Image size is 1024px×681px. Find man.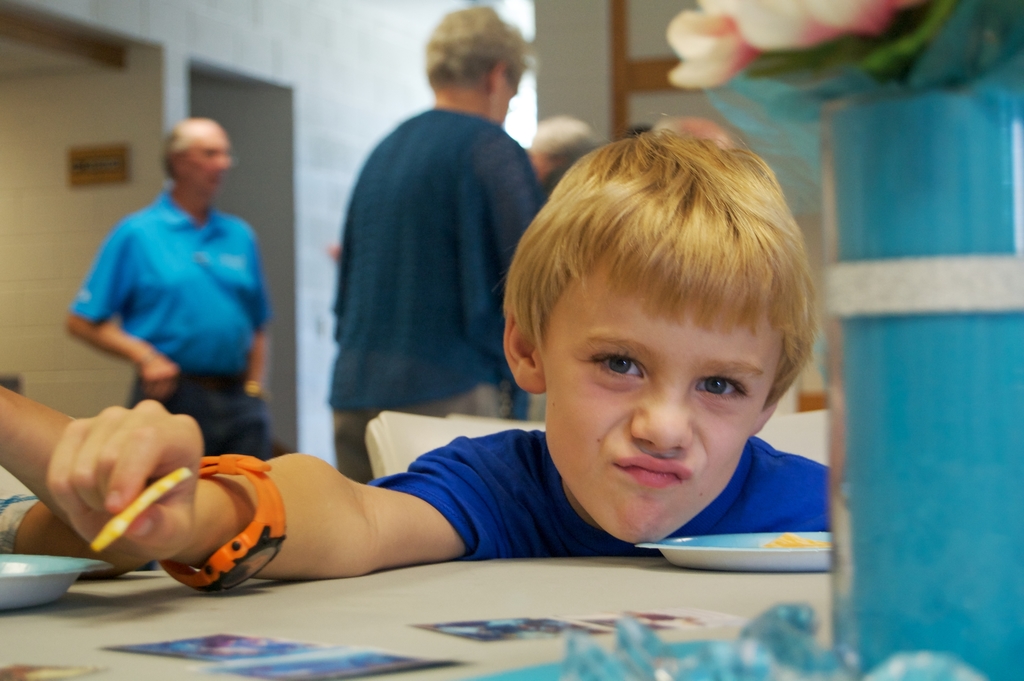
Rect(64, 116, 273, 460).
